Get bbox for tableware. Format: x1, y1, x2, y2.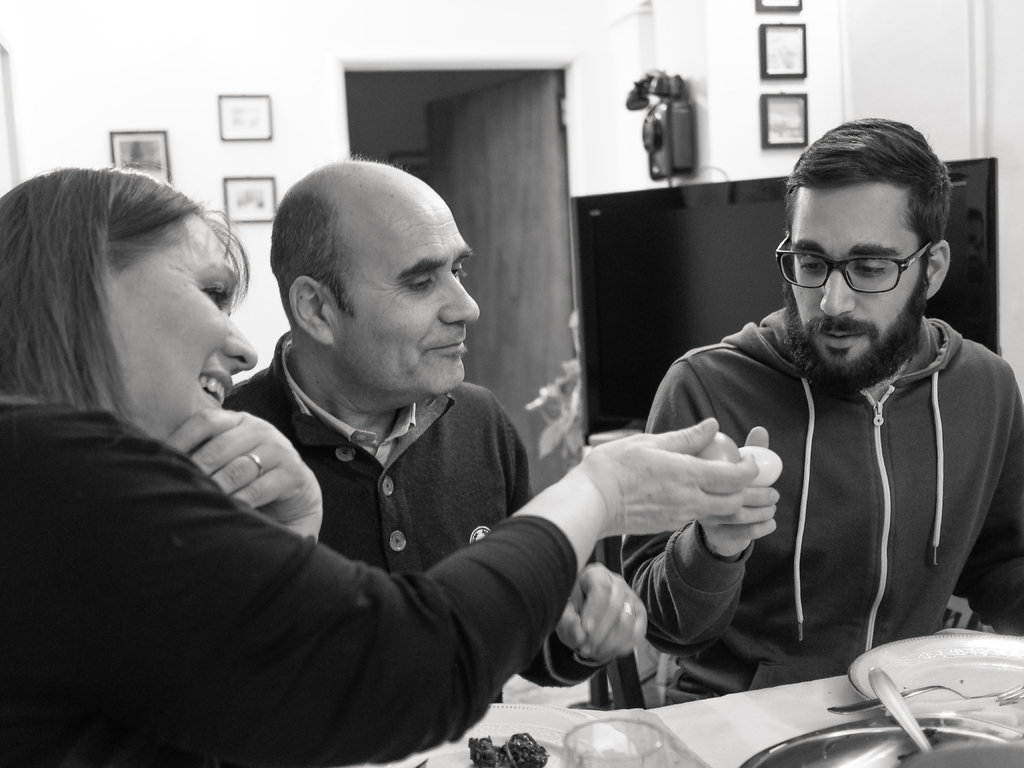
847, 626, 1023, 741.
